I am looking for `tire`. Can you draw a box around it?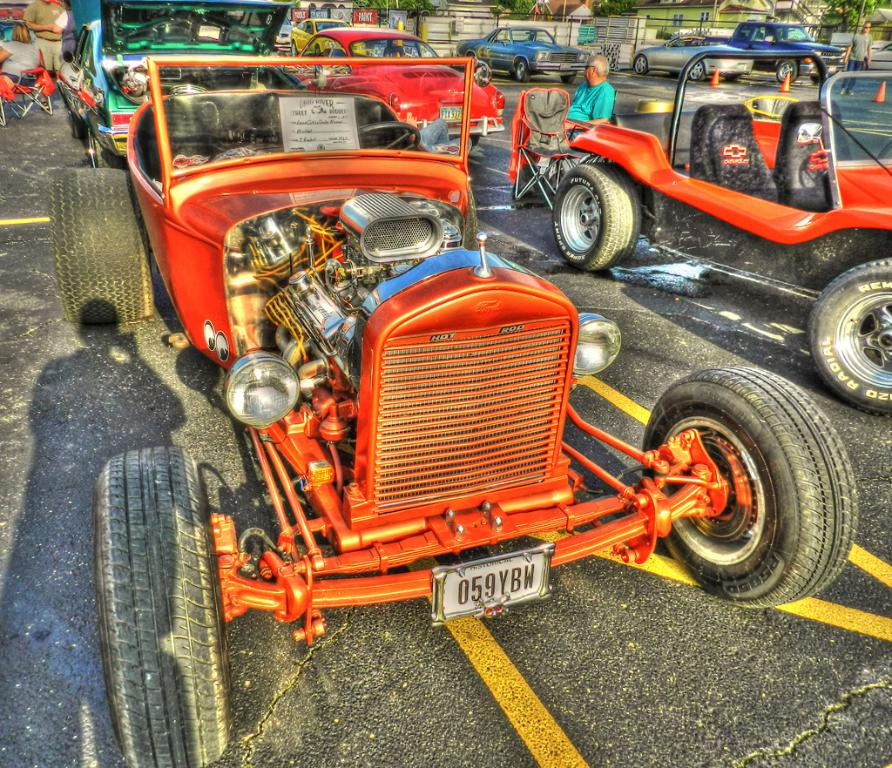
Sure, the bounding box is (x1=90, y1=125, x2=127, y2=174).
